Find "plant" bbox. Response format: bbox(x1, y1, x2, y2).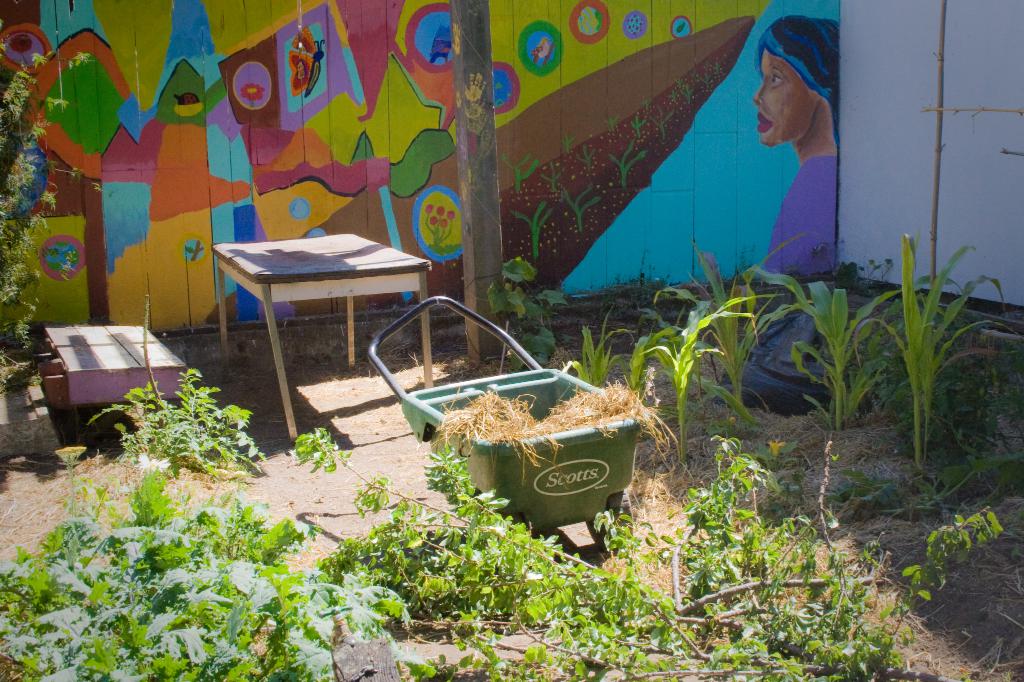
bbox(692, 74, 693, 77).
